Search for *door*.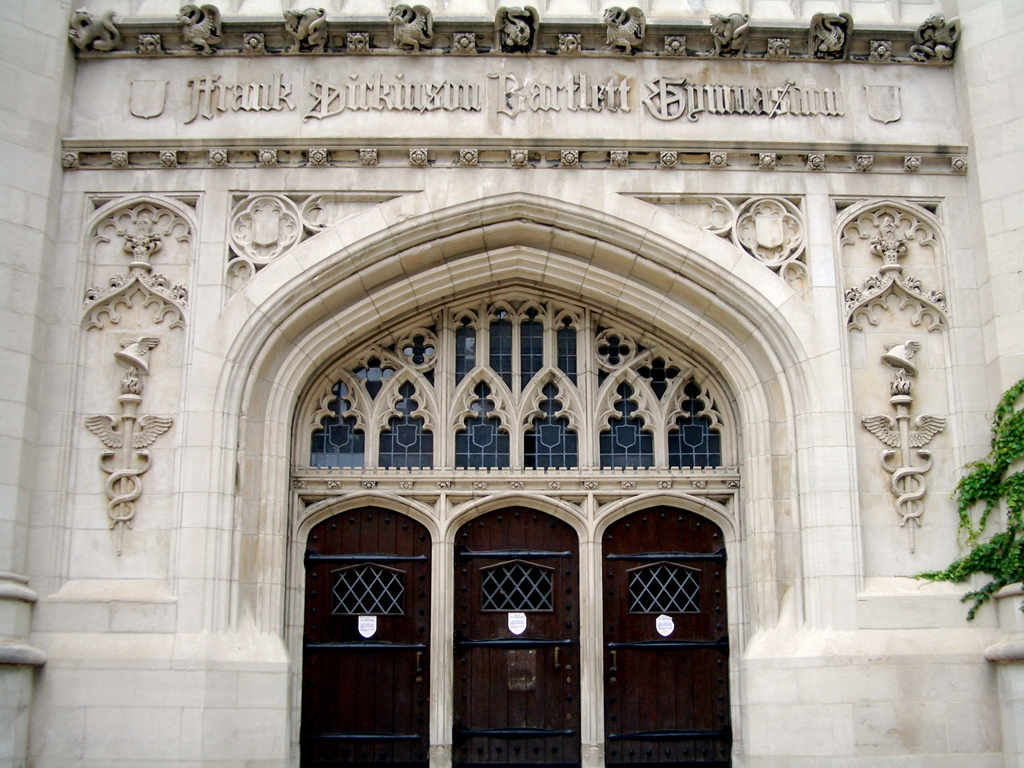
Found at (604, 499, 730, 767).
